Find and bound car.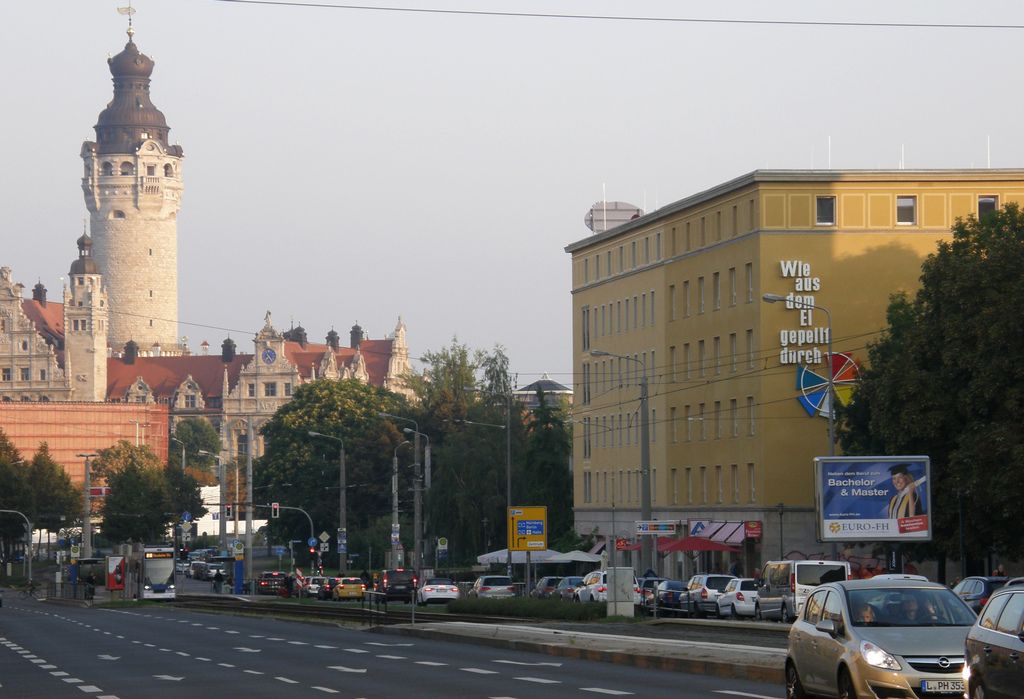
Bound: rect(963, 578, 1023, 698).
